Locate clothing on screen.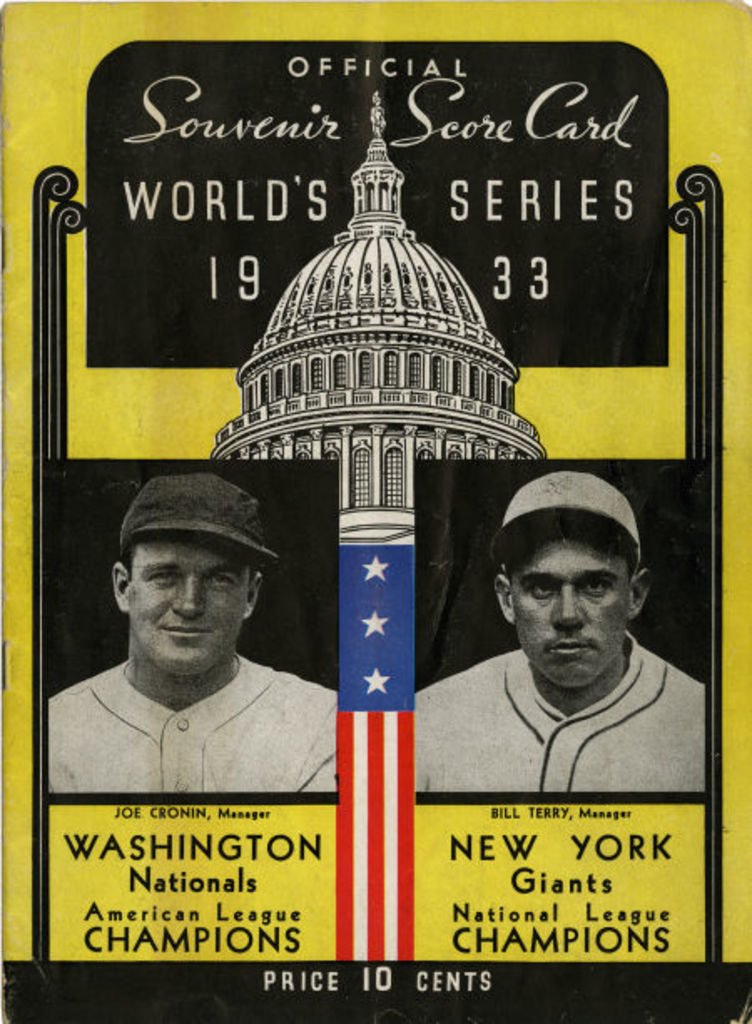
On screen at (411,630,705,787).
